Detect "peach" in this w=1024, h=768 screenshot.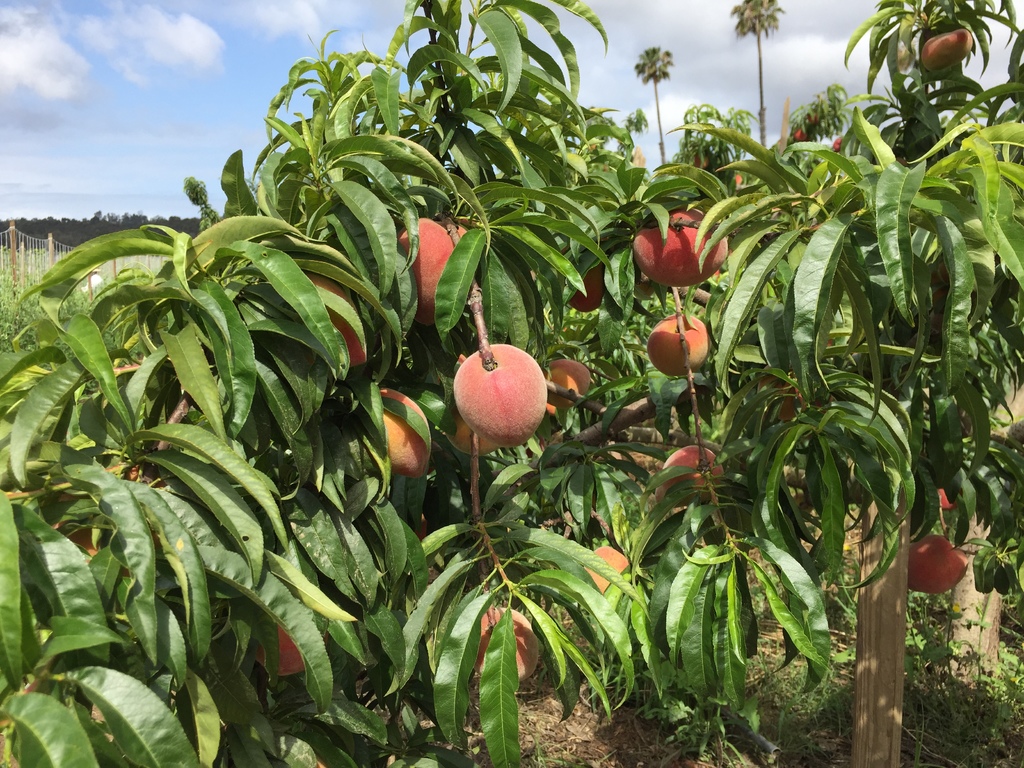
Detection: <bbox>940, 488, 957, 509</bbox>.
